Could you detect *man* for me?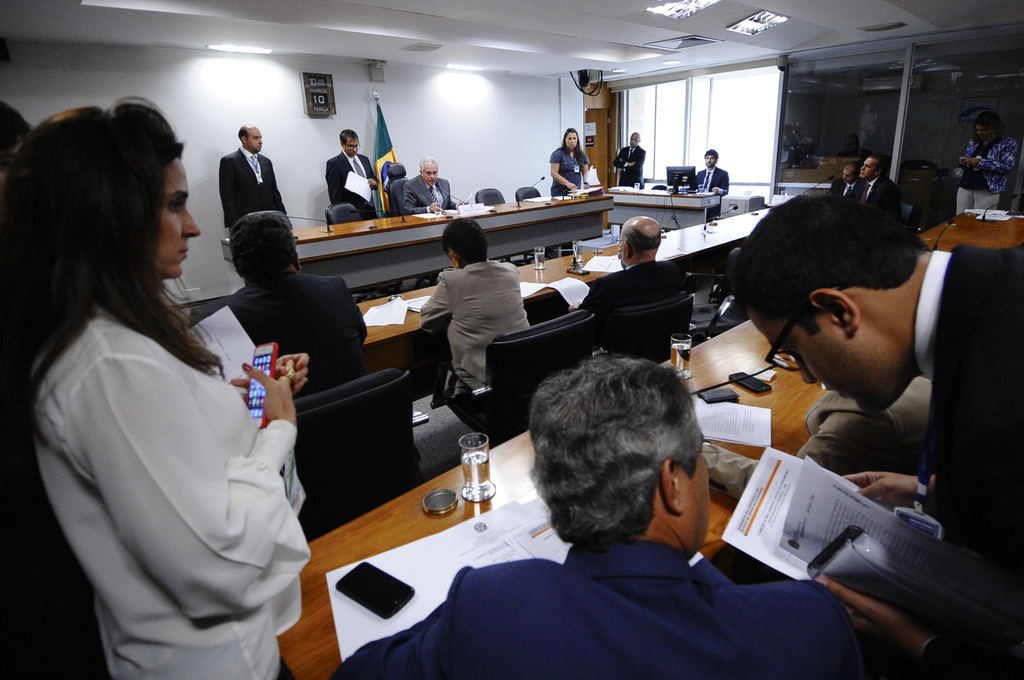
Detection result: (left=610, top=128, right=644, bottom=186).
